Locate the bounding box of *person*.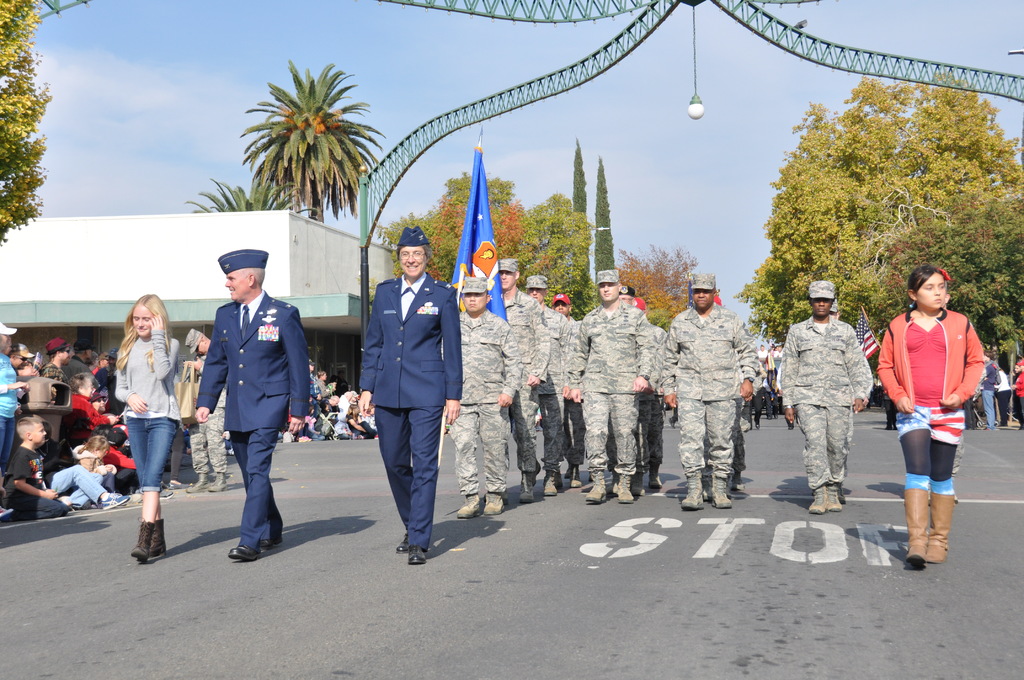
Bounding box: 495/257/548/503.
